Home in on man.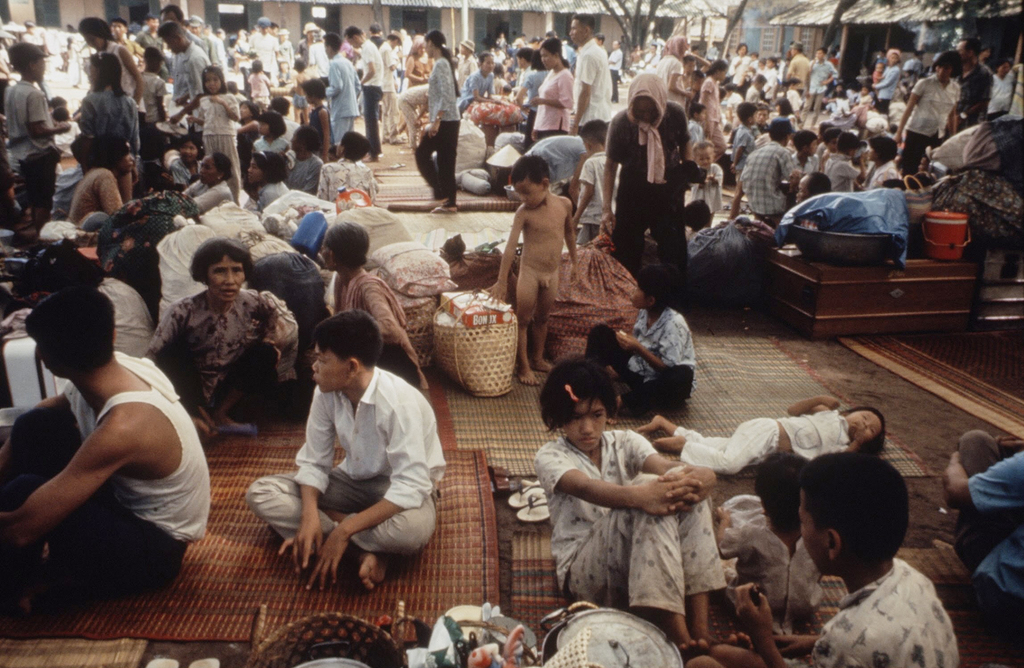
Homed in at box=[328, 33, 360, 143].
